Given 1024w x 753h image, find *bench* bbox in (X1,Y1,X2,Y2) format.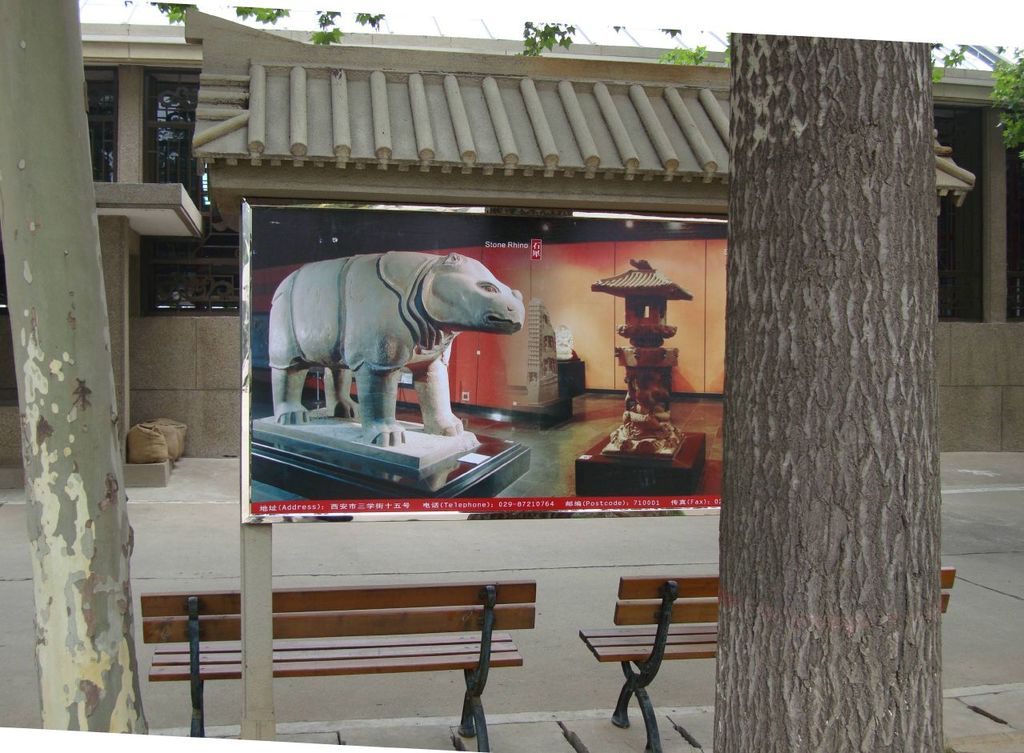
(169,599,571,731).
